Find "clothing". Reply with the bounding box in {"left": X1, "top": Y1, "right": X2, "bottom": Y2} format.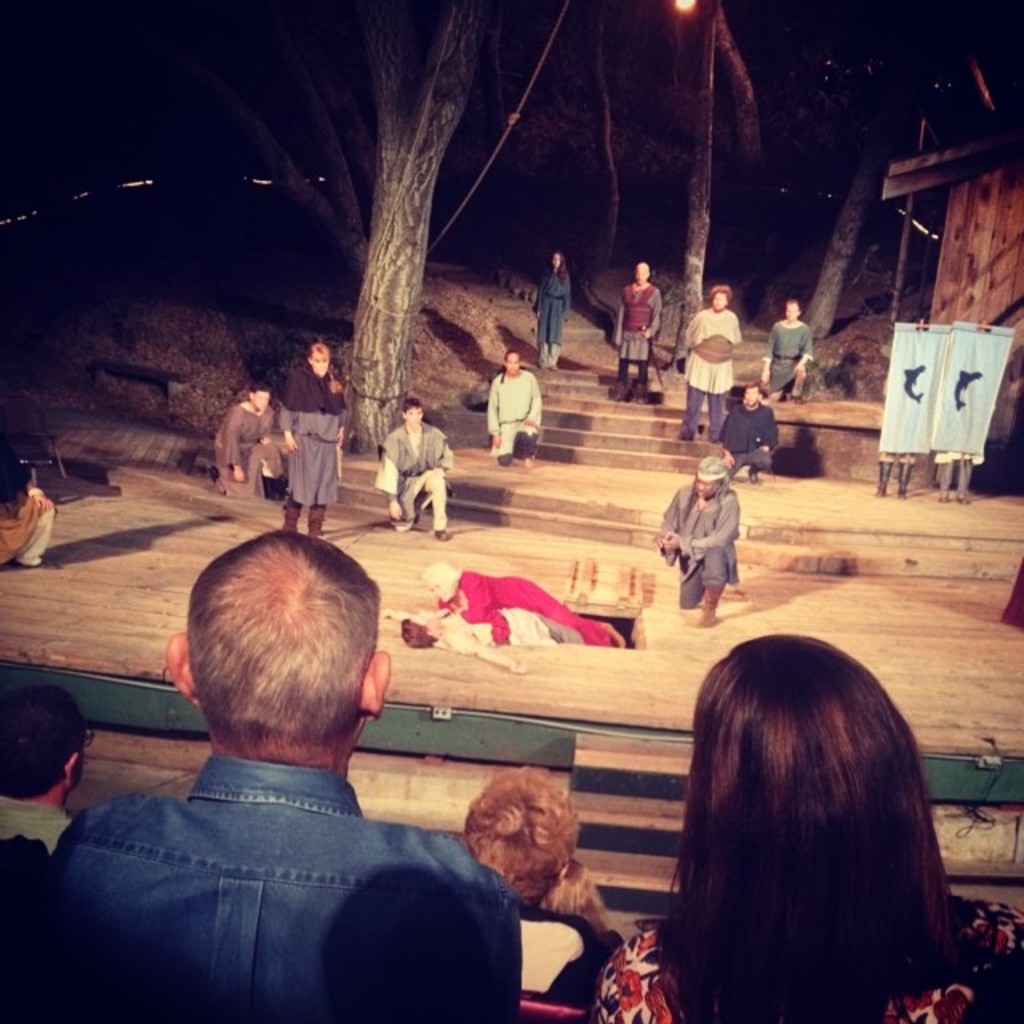
{"left": 216, "top": 398, "right": 283, "bottom": 504}.
